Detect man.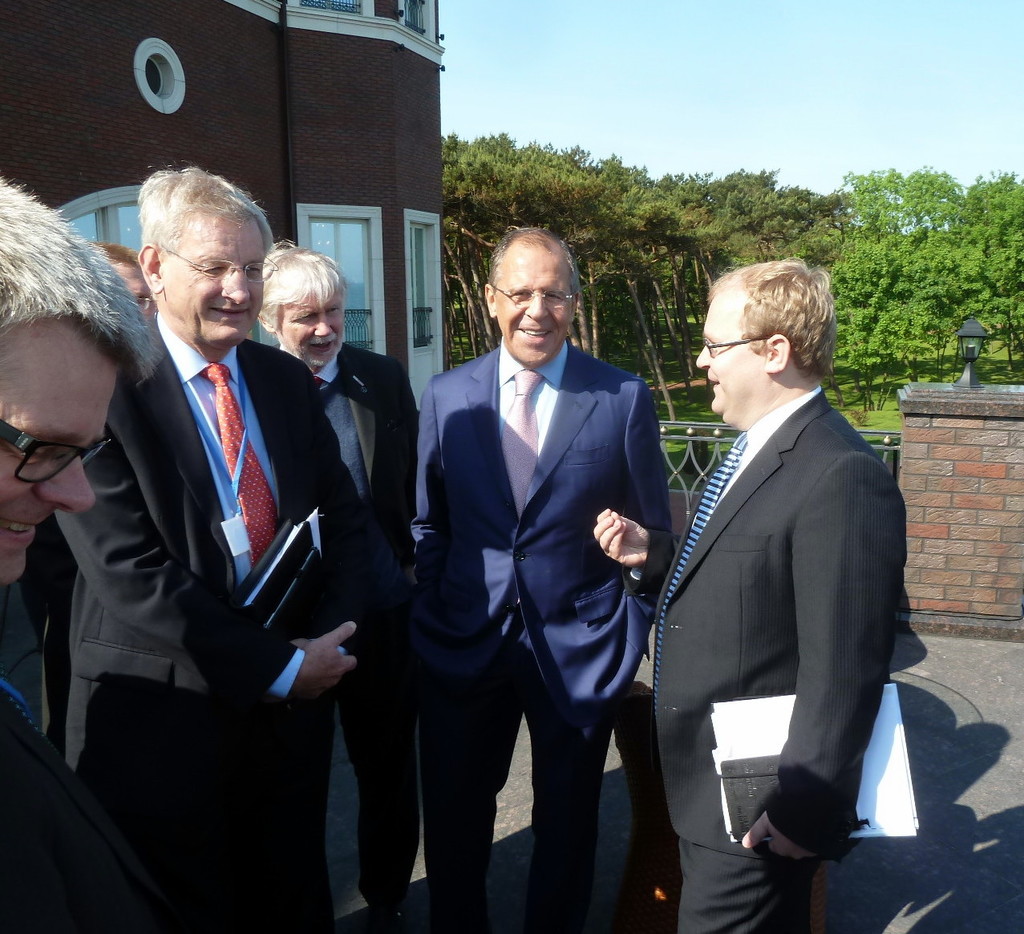
Detected at box=[263, 229, 419, 933].
